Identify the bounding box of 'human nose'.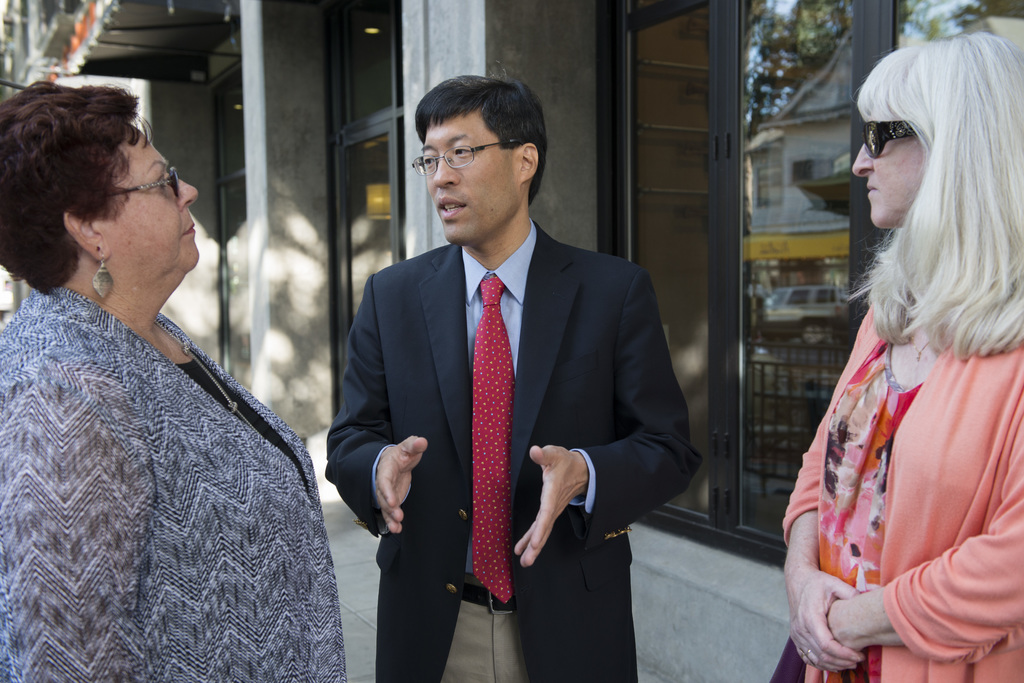
l=435, t=162, r=458, b=189.
